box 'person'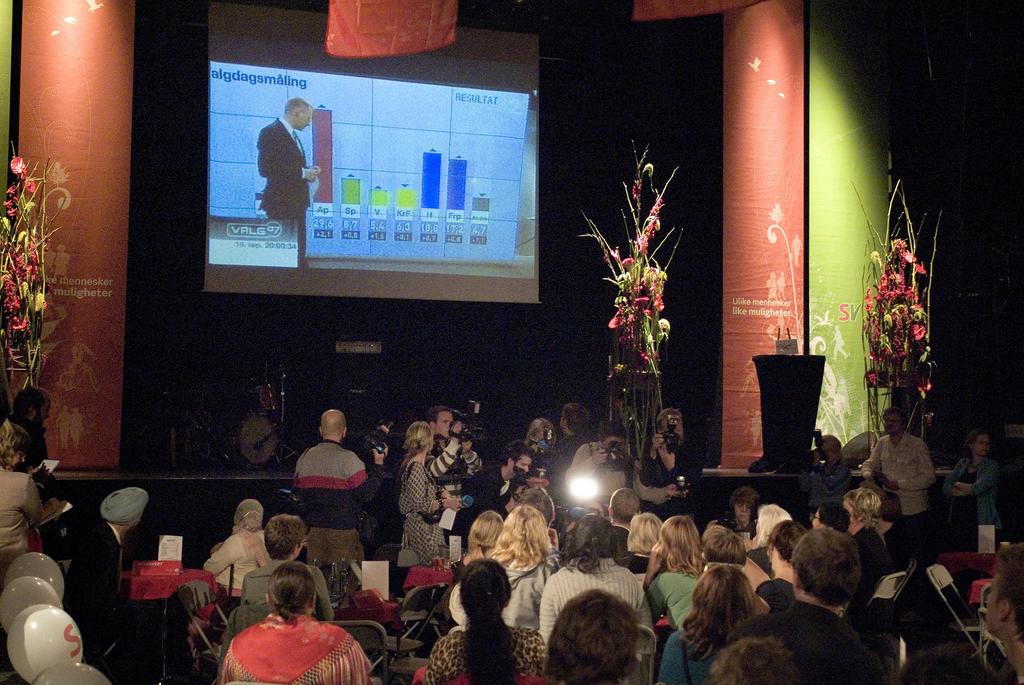
pyautogui.locateOnScreen(193, 496, 270, 656)
